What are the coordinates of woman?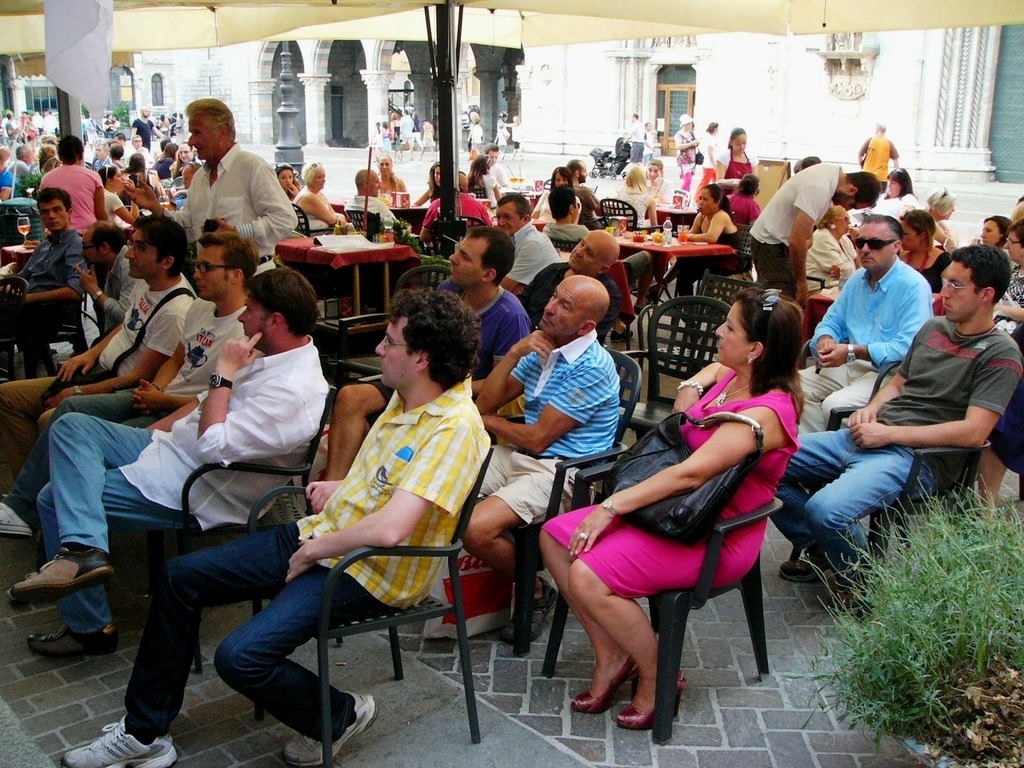
(left=643, top=156, right=672, bottom=206).
